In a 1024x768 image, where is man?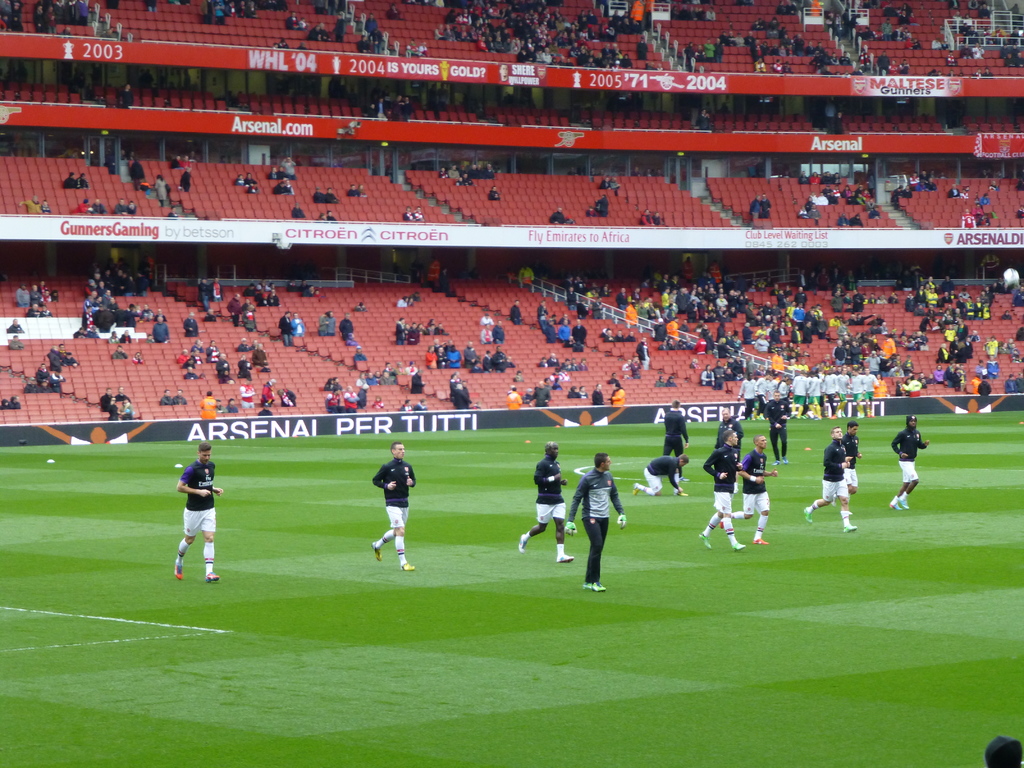
(x1=293, y1=312, x2=303, y2=335).
